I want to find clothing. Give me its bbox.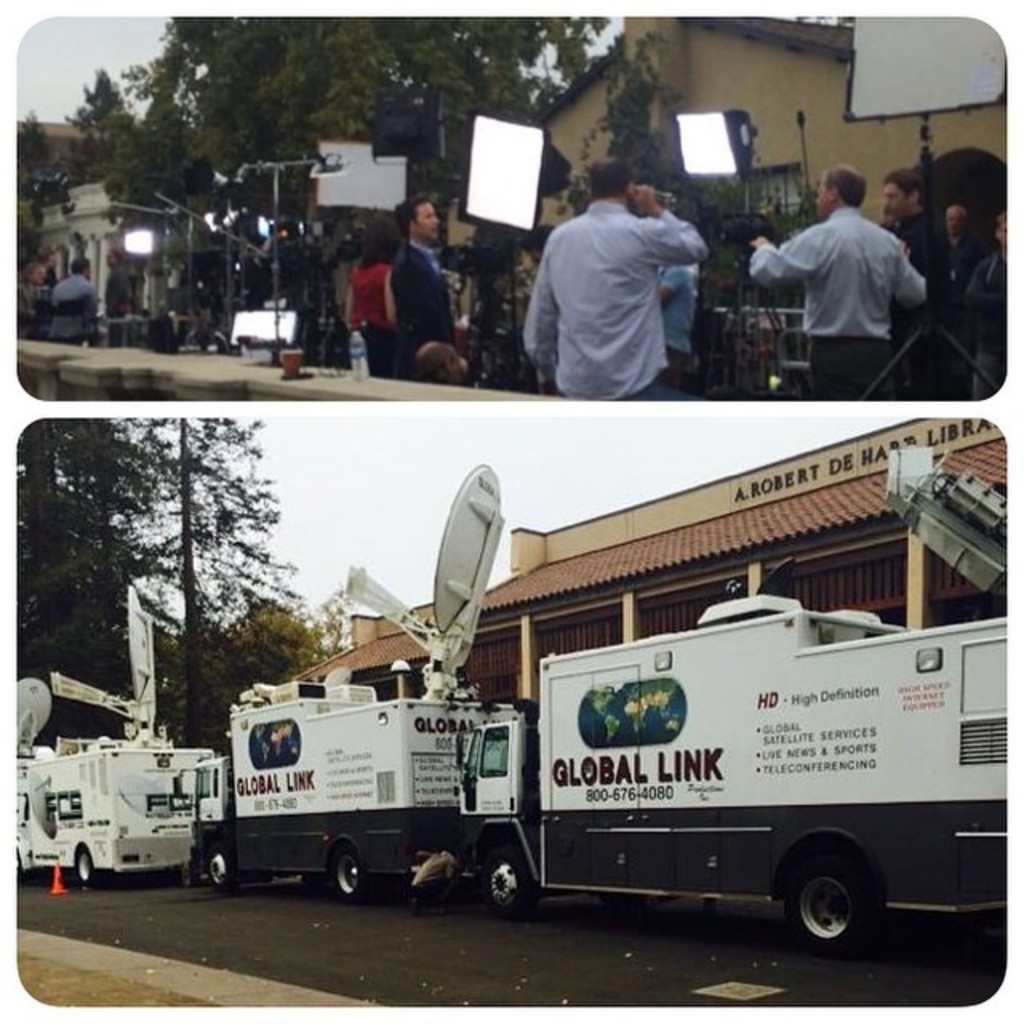
locate(349, 262, 403, 378).
